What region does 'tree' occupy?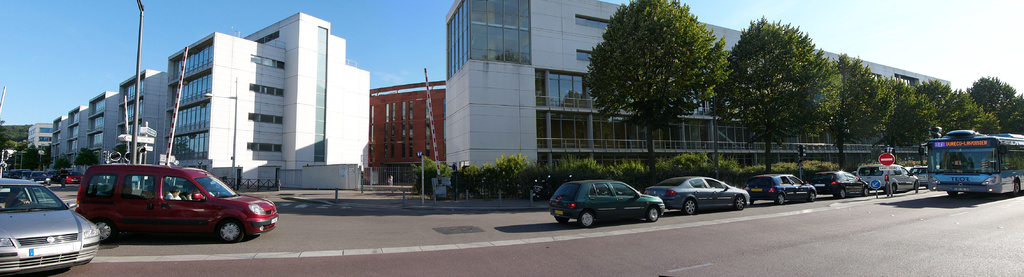
[left=916, top=80, right=1001, bottom=130].
